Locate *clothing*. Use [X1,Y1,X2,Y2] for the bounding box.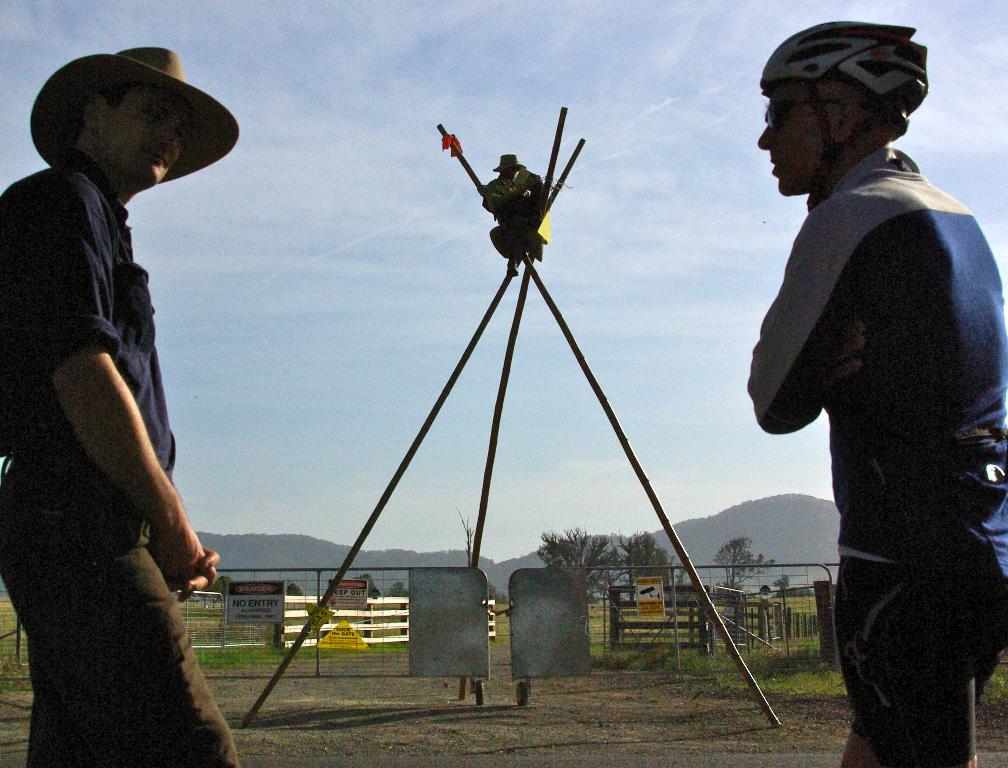
[747,144,1007,767].
